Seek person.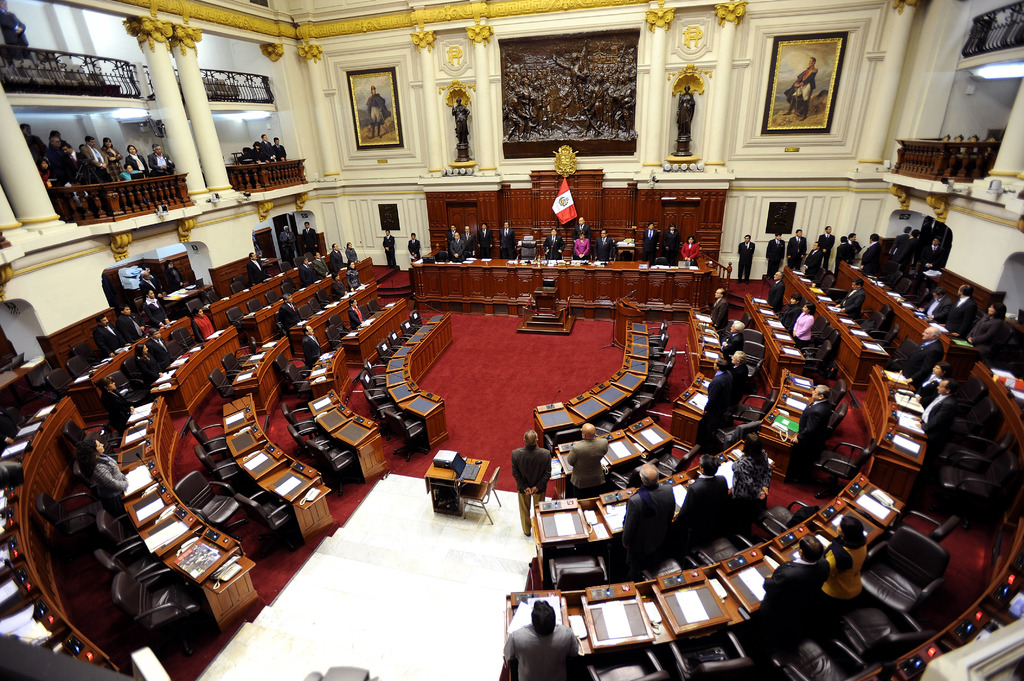
(left=863, top=232, right=884, bottom=268).
